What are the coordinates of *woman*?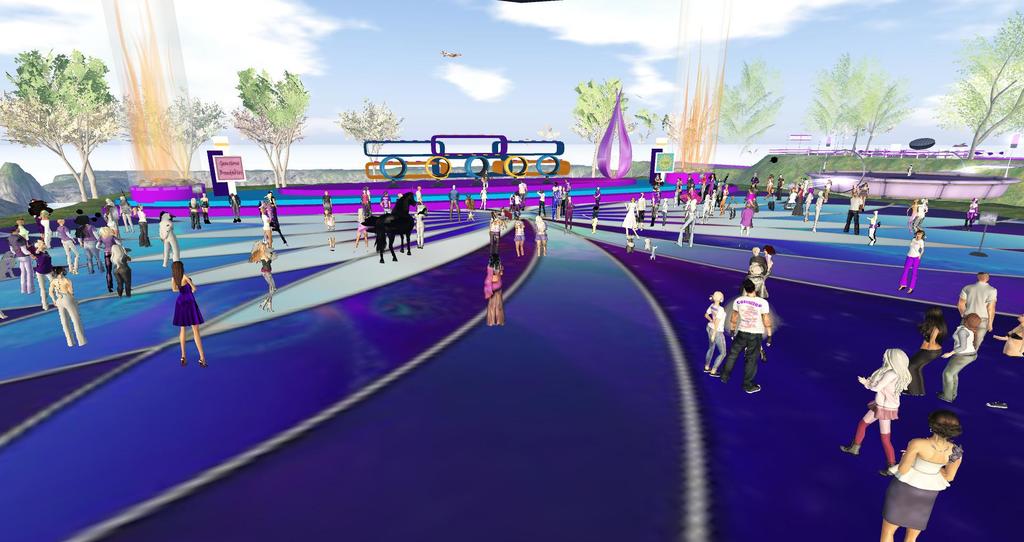
[x1=740, y1=187, x2=757, y2=237].
